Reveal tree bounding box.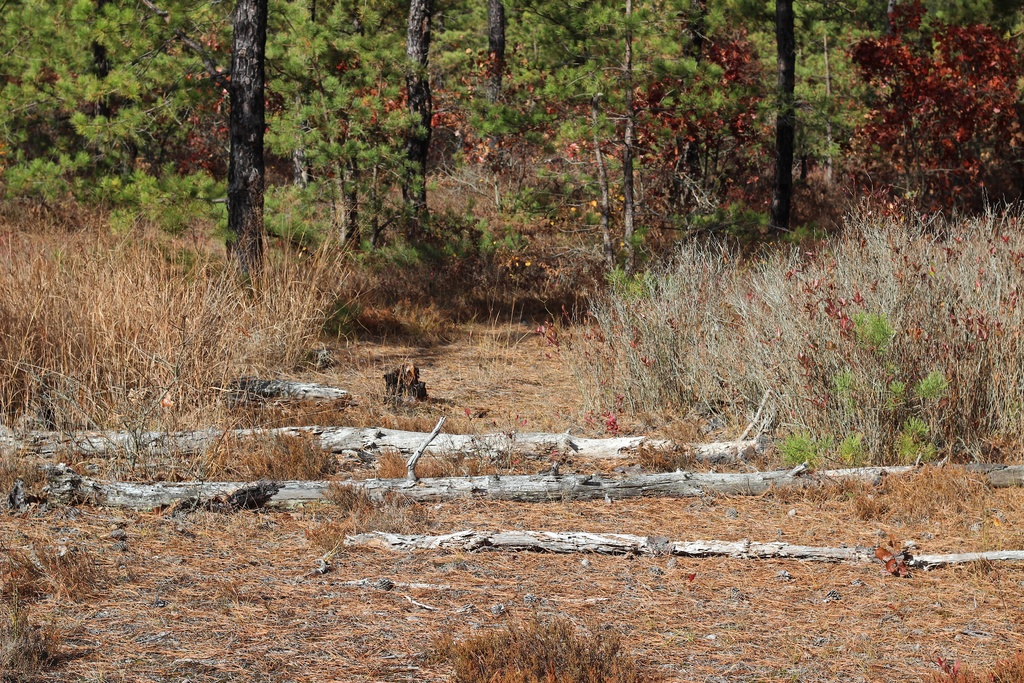
Revealed: [x1=399, y1=0, x2=448, y2=260].
